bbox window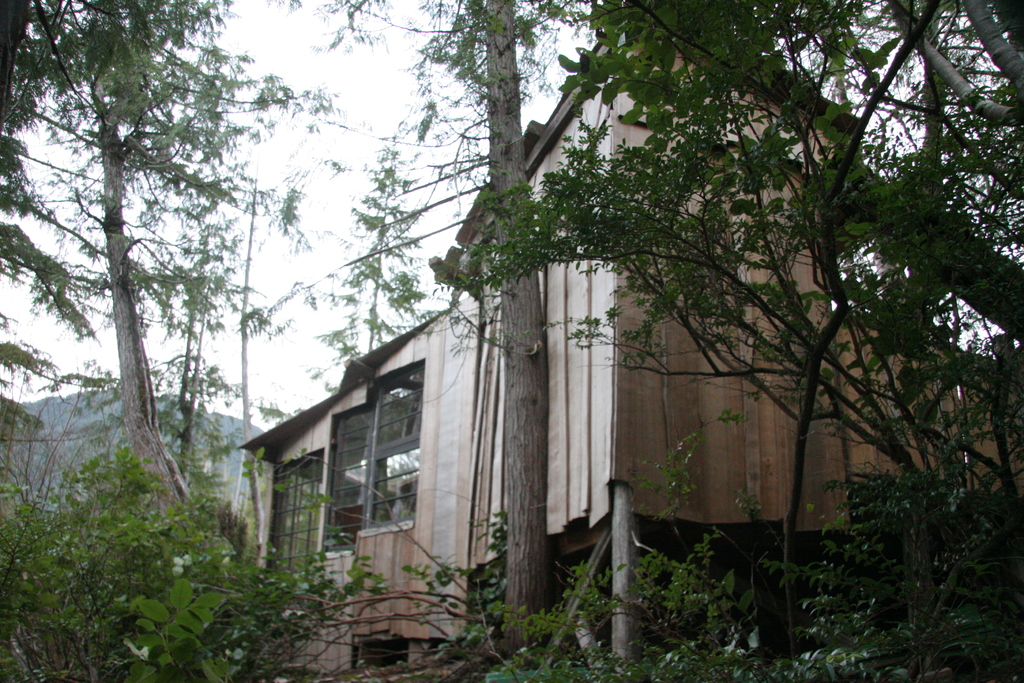
[324, 398, 372, 553]
